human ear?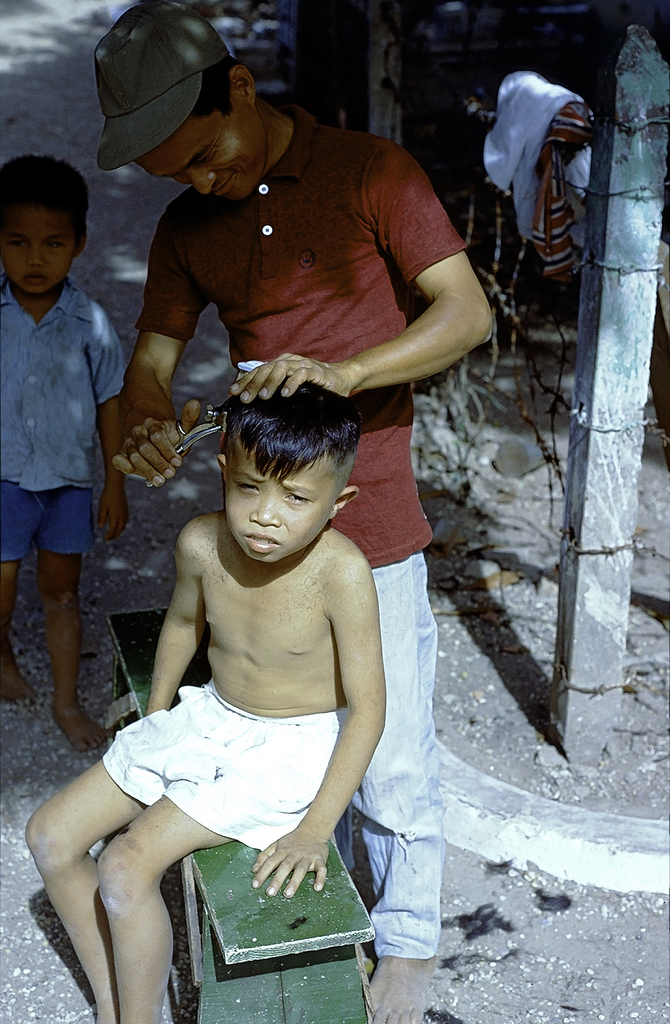
box(74, 226, 88, 259)
